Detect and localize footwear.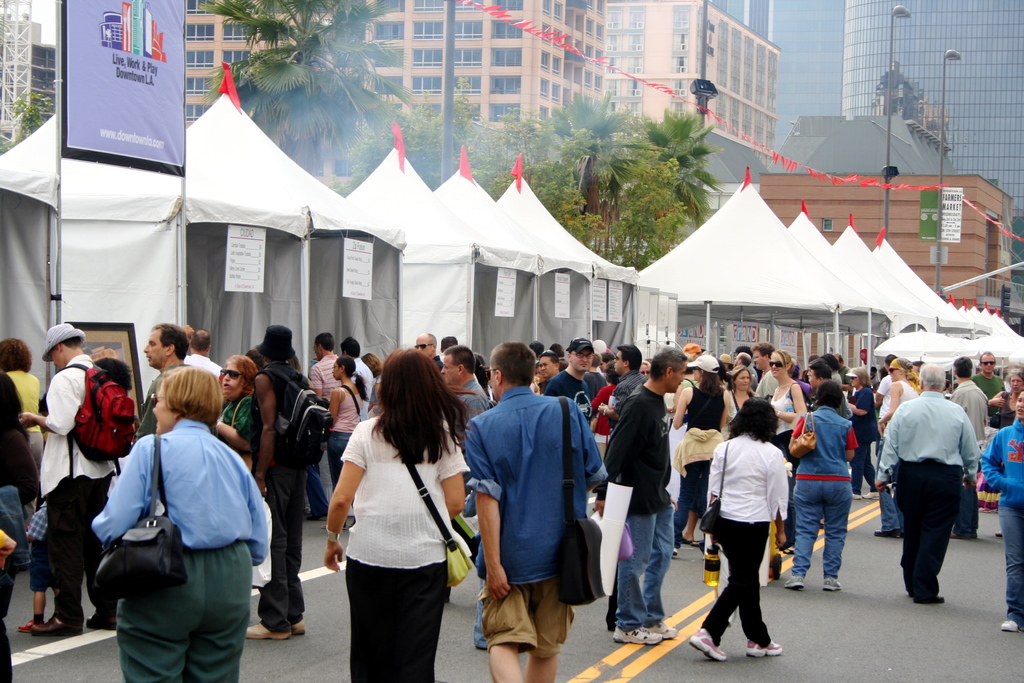
Localized at [left=647, top=620, right=687, bottom=641].
